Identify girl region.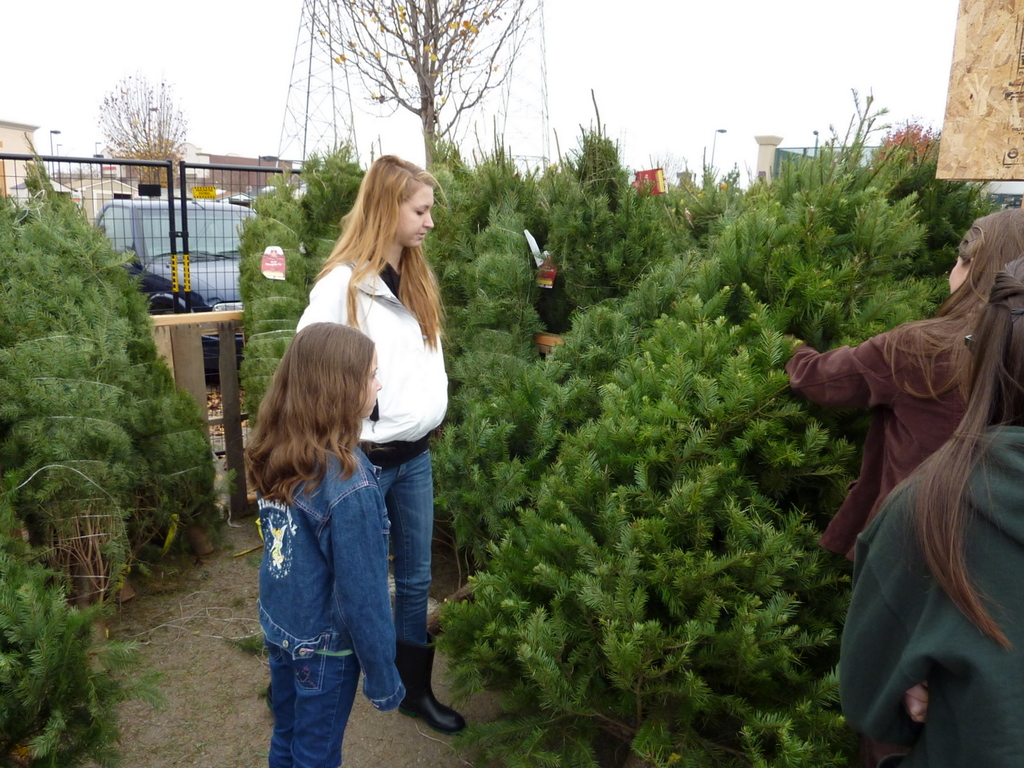
Region: region(246, 318, 406, 765).
